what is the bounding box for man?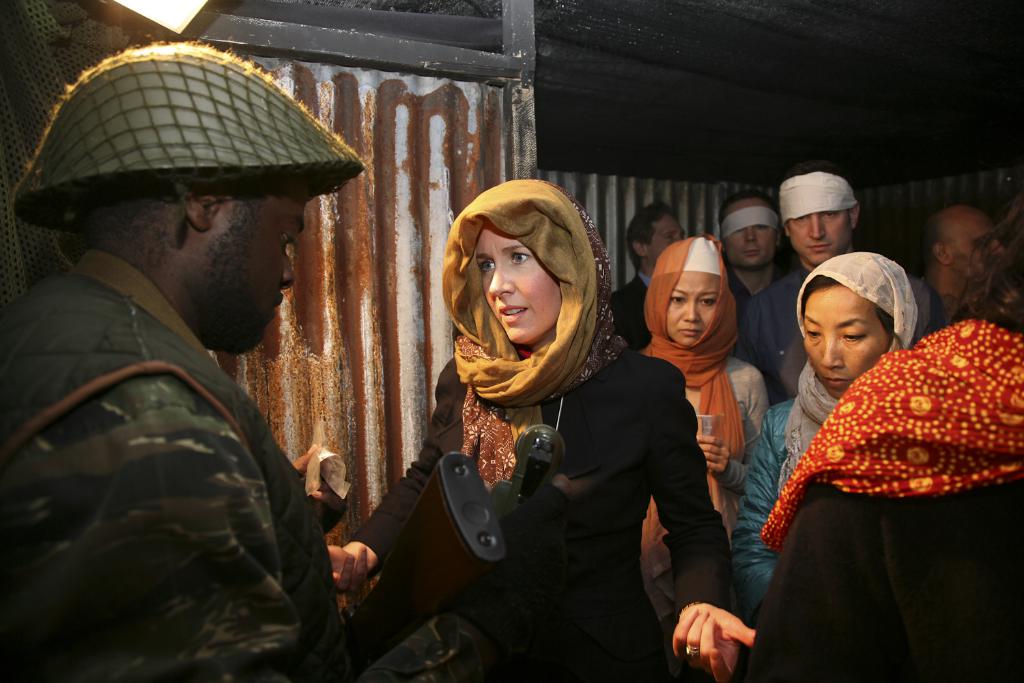
pyautogui.locateOnScreen(744, 162, 862, 410).
